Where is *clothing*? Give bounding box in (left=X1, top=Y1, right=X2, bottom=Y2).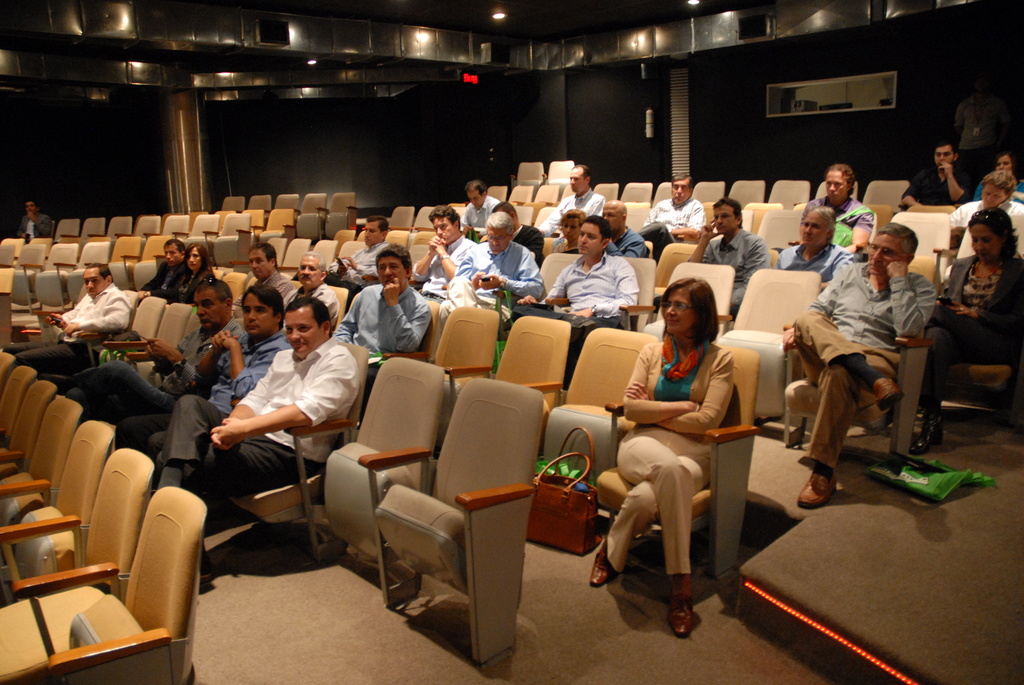
(left=426, top=230, right=546, bottom=361).
